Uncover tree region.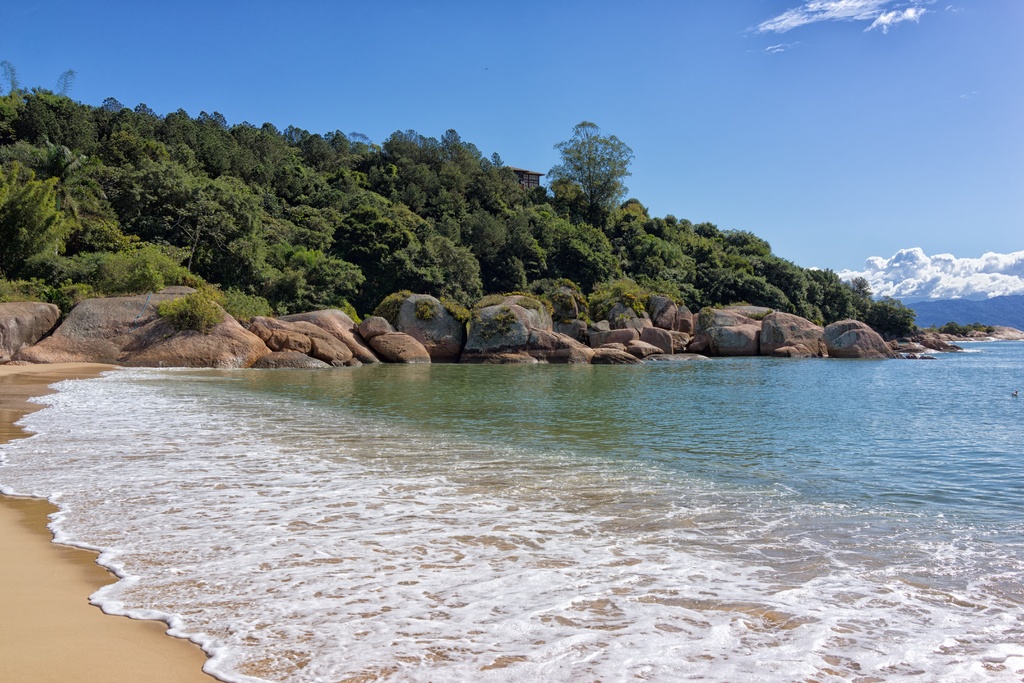
Uncovered: <region>915, 291, 1023, 324</region>.
